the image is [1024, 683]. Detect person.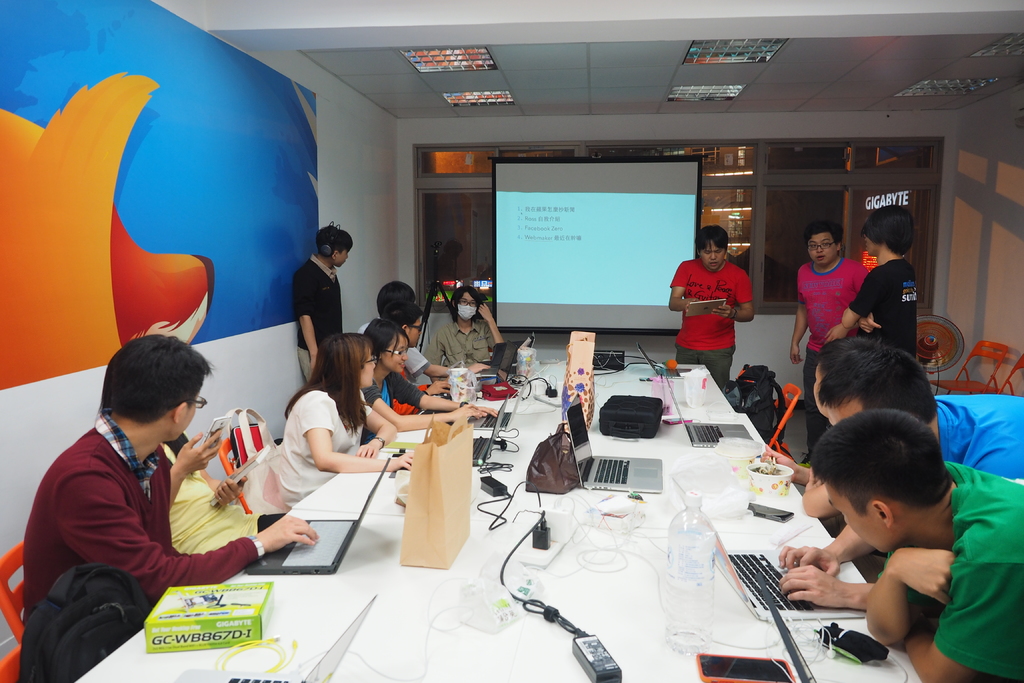
Detection: x1=761, y1=341, x2=886, y2=484.
